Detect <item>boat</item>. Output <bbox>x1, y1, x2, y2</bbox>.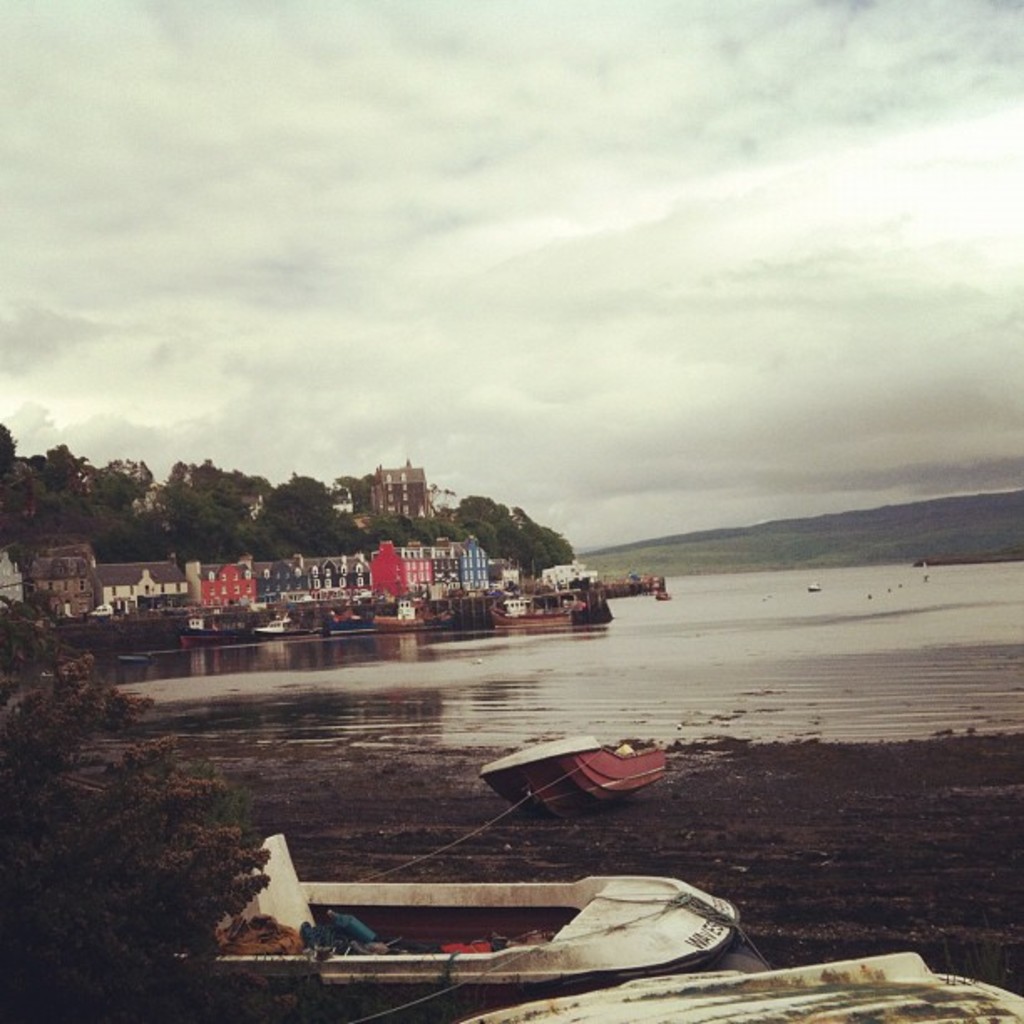
<bbox>246, 607, 318, 641</bbox>.
